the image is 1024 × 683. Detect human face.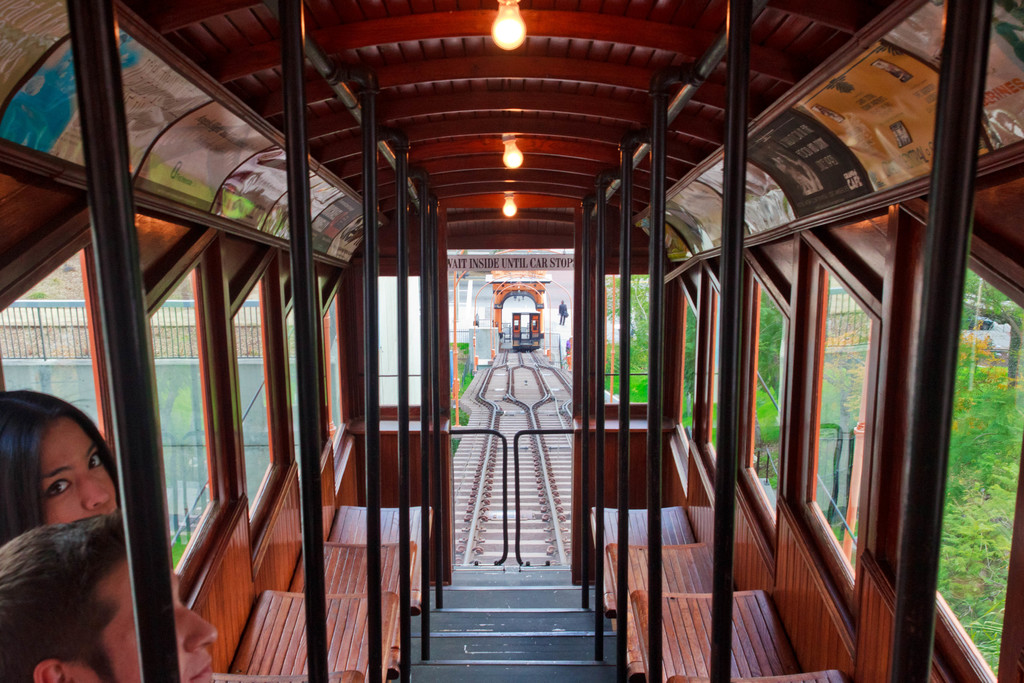
Detection: [x1=40, y1=416, x2=117, y2=523].
